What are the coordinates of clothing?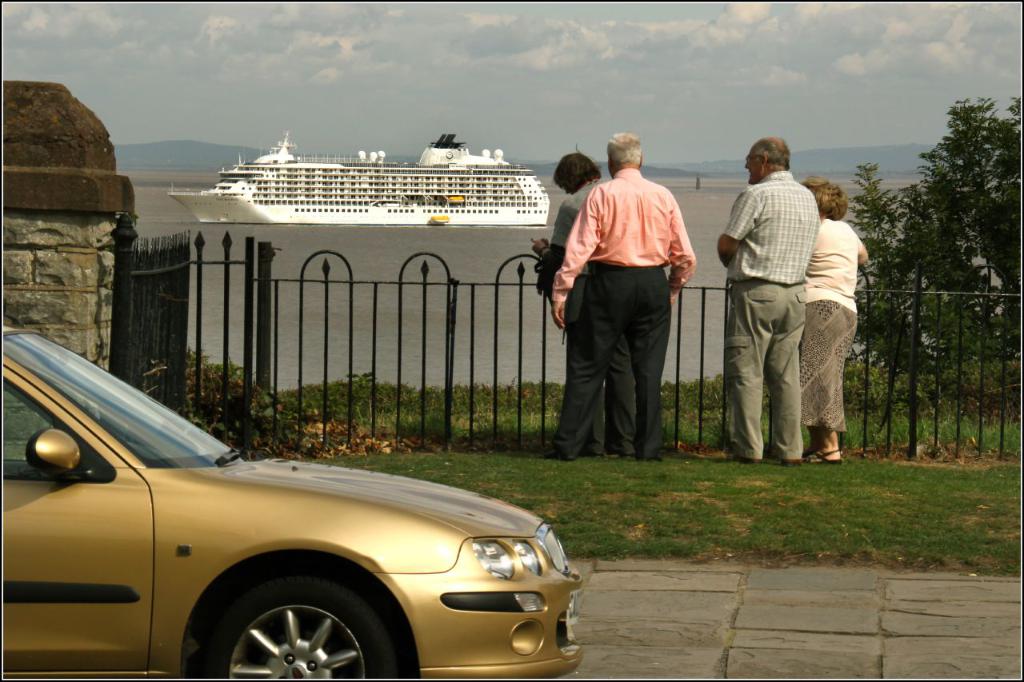
551 172 631 448.
